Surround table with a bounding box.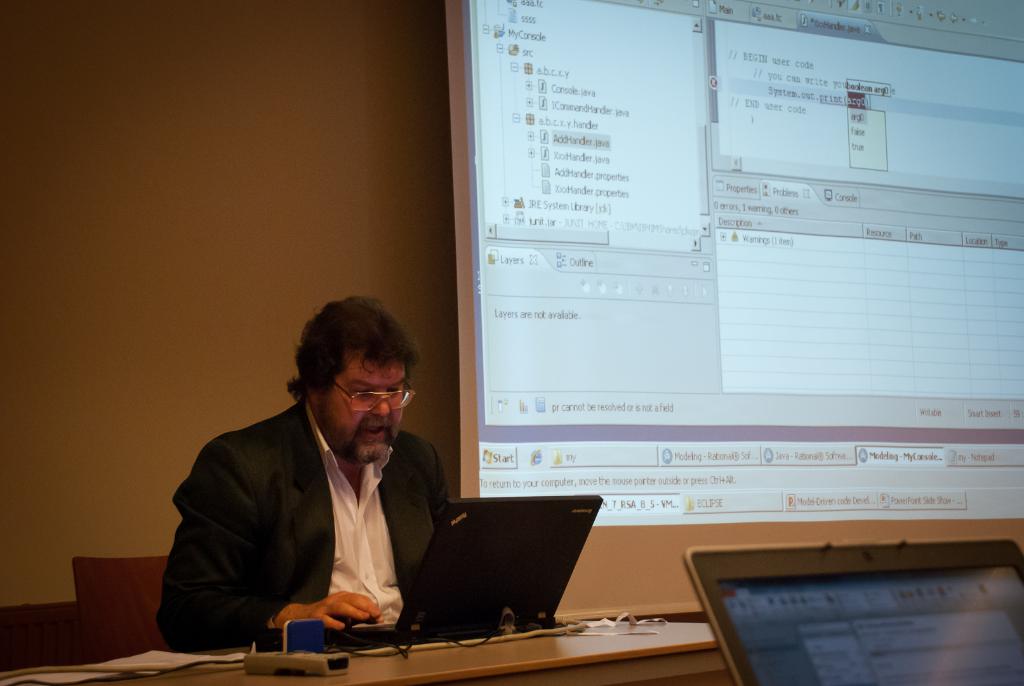
select_region(0, 584, 804, 685).
